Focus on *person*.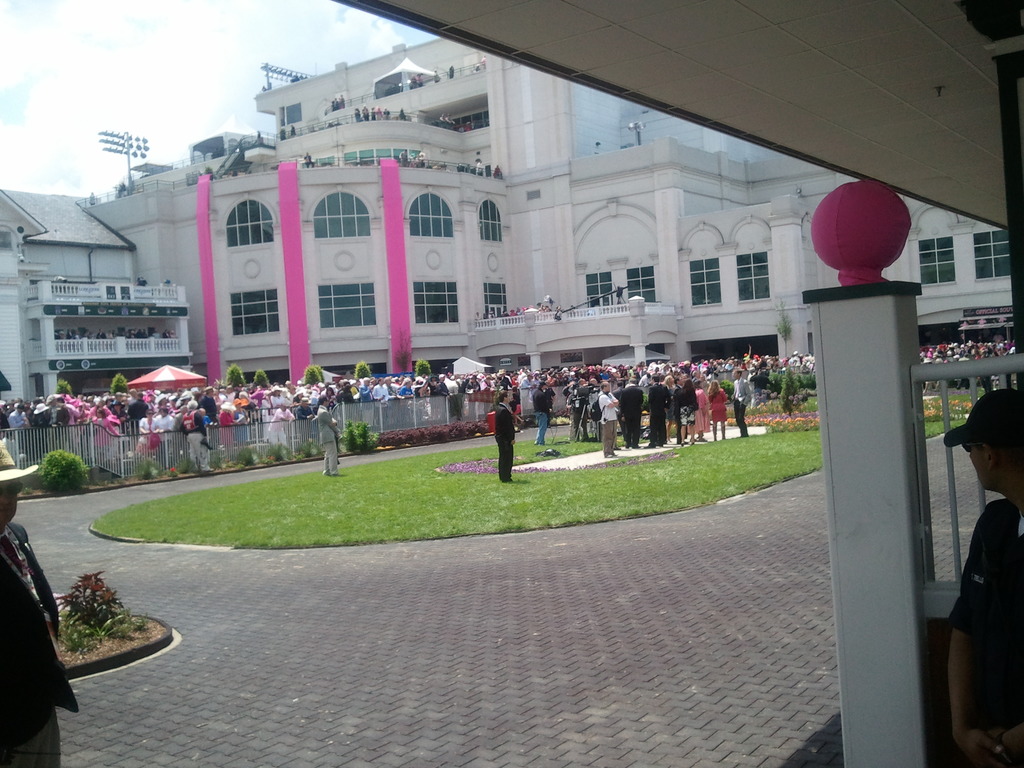
Focused at 621/377/641/446.
